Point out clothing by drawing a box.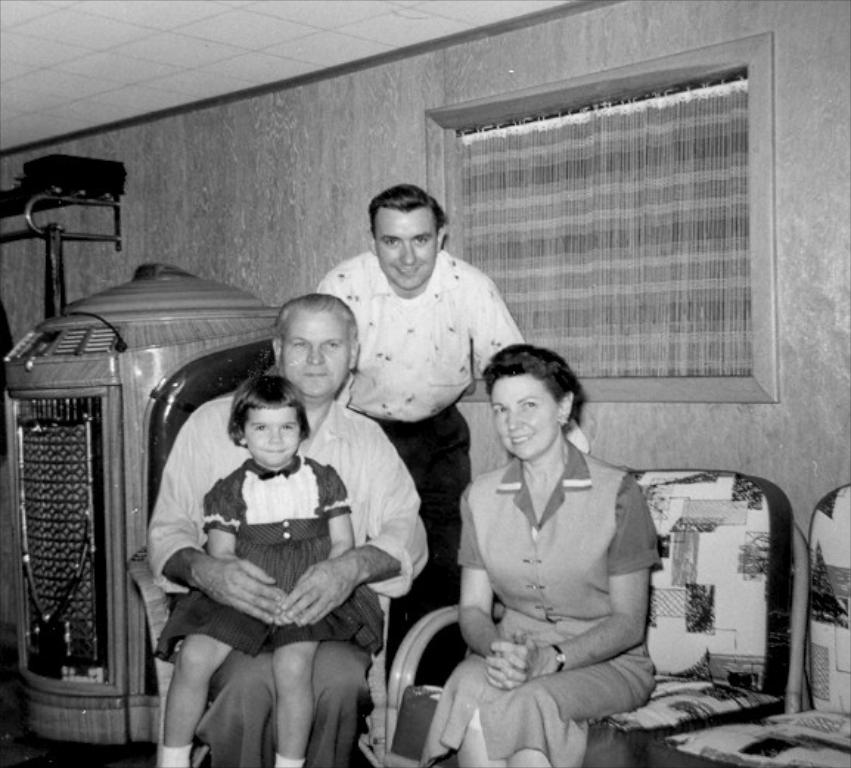
x1=149 y1=394 x2=426 y2=767.
